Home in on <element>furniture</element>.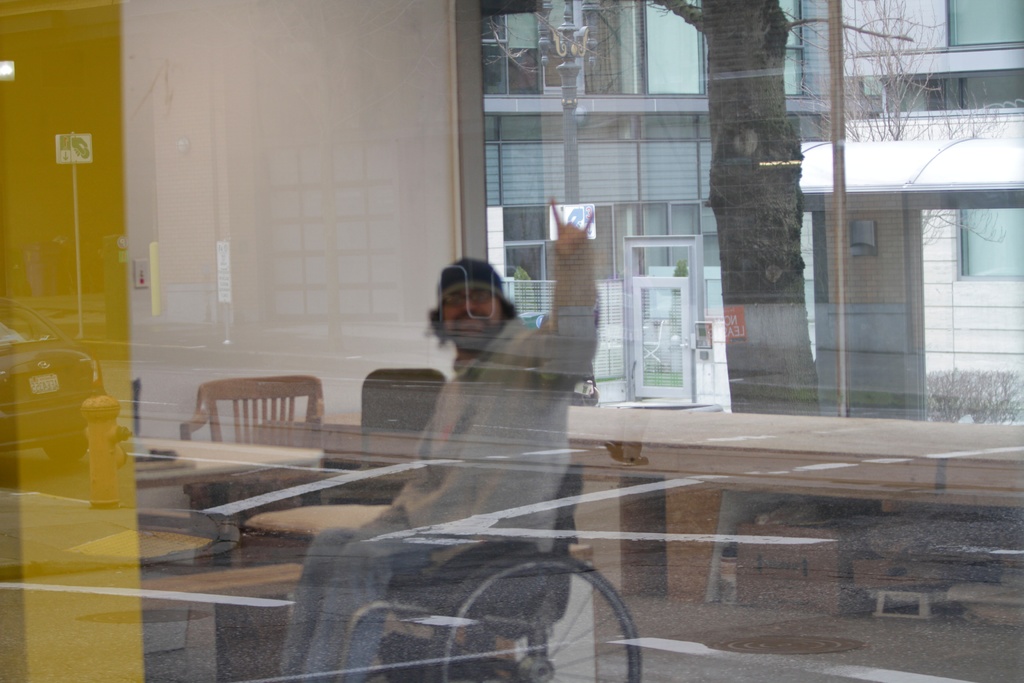
Homed in at pyautogui.locateOnScreen(358, 369, 454, 472).
